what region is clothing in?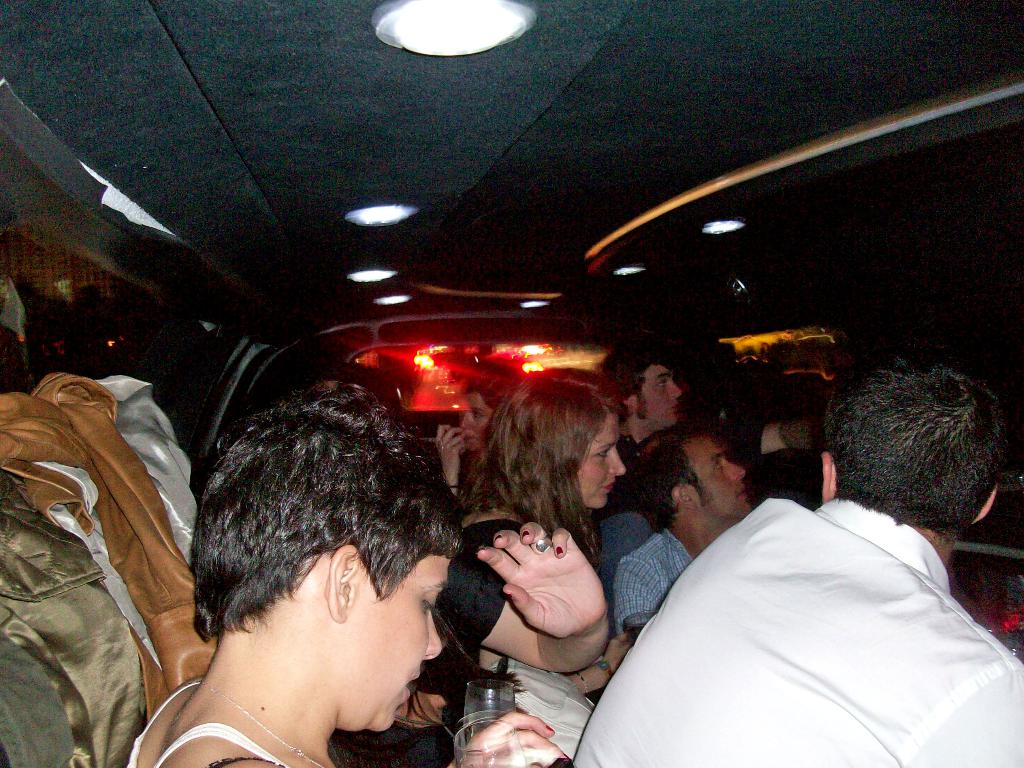
detection(590, 431, 646, 536).
